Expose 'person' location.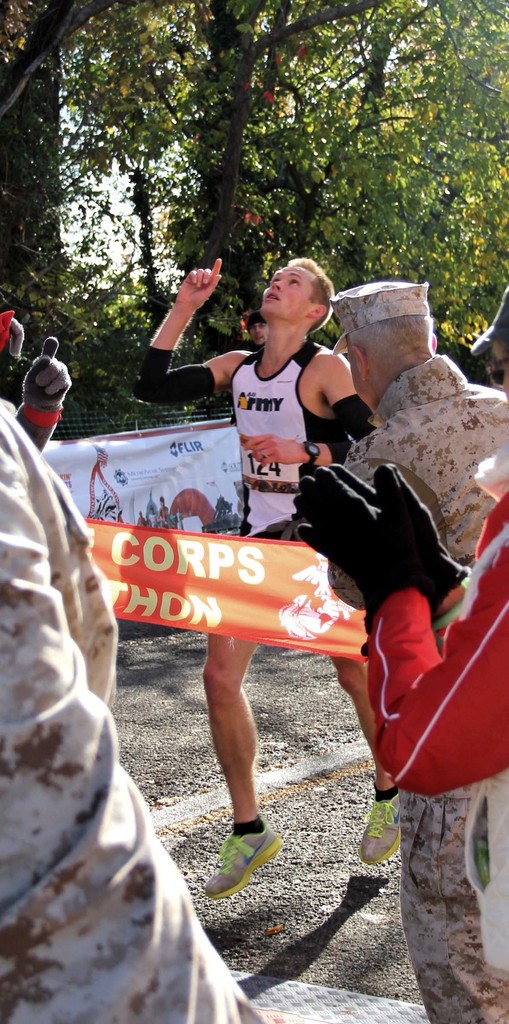
Exposed at x1=129, y1=259, x2=378, y2=900.
